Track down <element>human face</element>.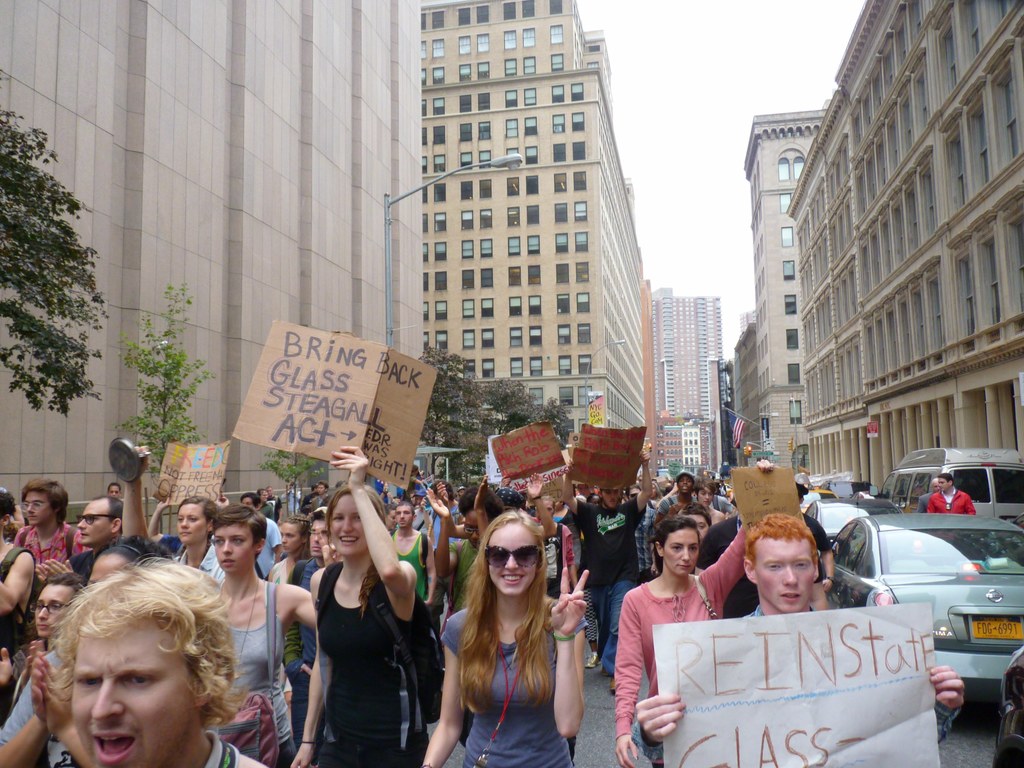
Tracked to (left=307, top=517, right=326, bottom=558).
